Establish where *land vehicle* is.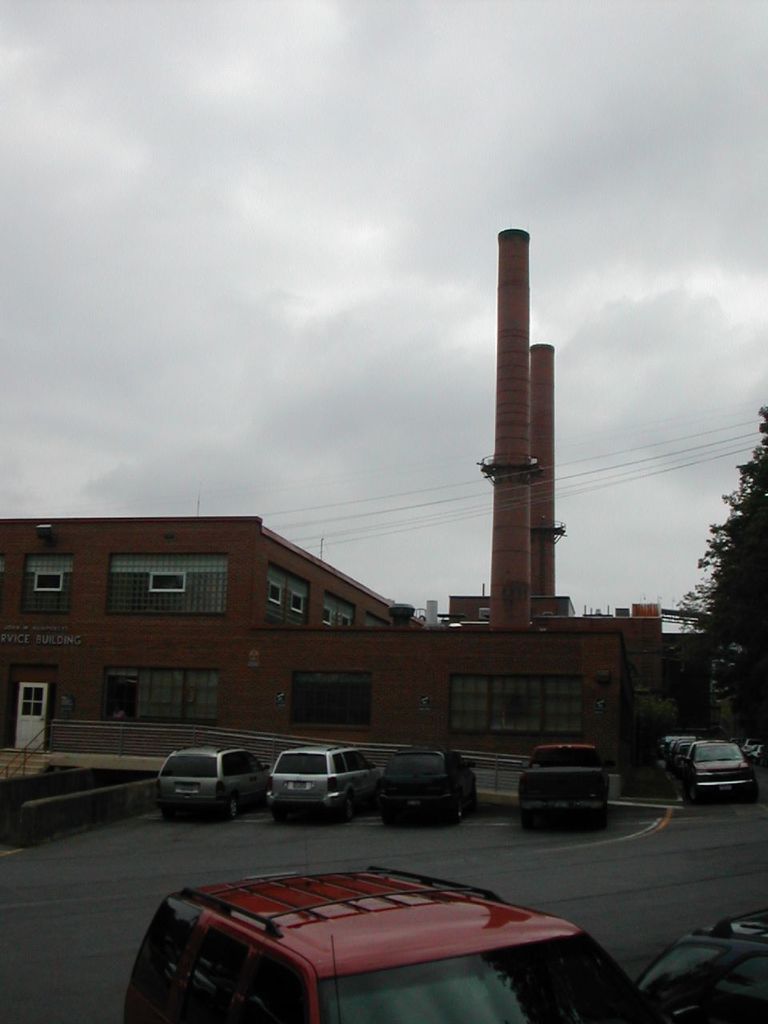
Established at box=[681, 739, 751, 799].
